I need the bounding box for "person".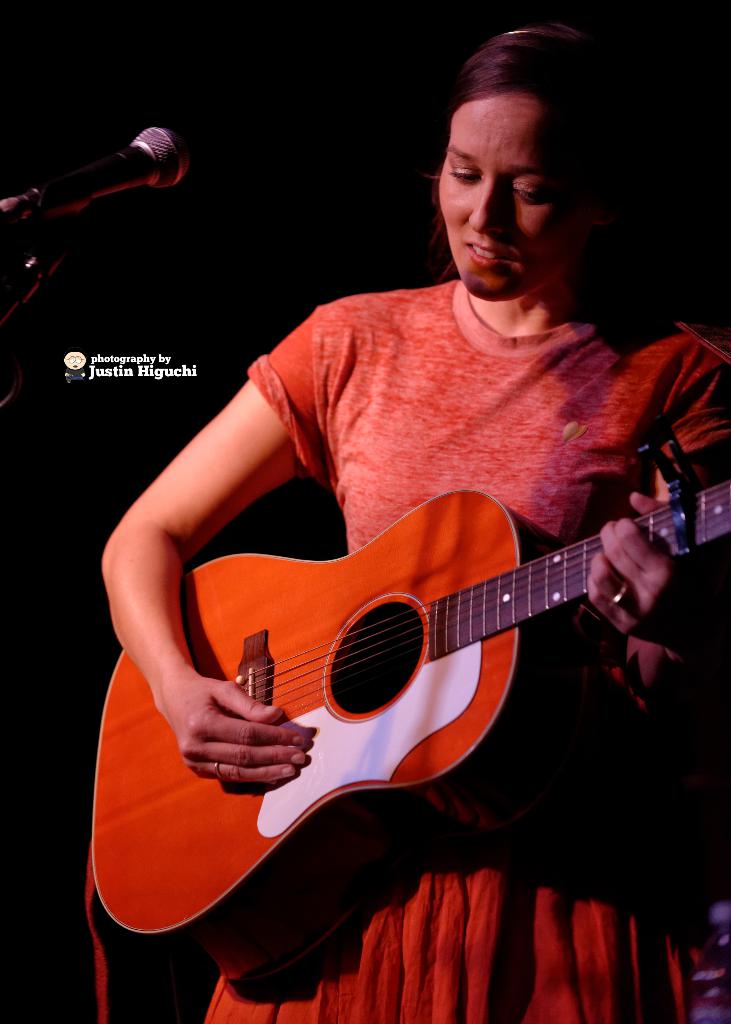
Here it is: (102,28,730,1023).
